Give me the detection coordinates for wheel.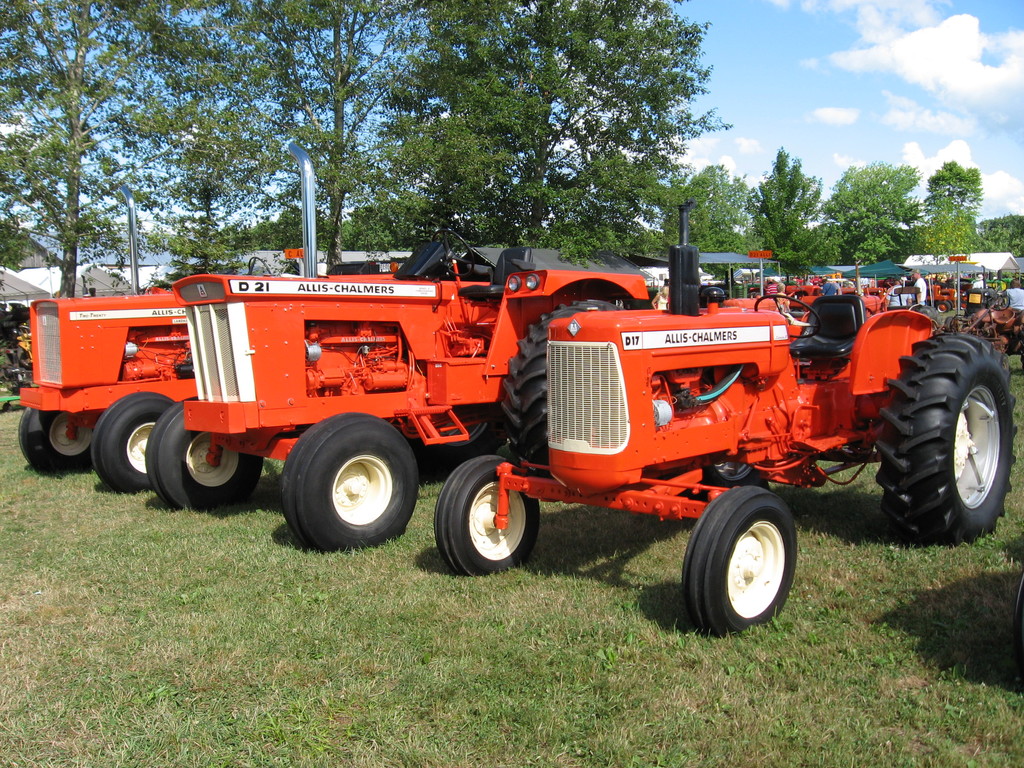
x1=17, y1=410, x2=99, y2=476.
